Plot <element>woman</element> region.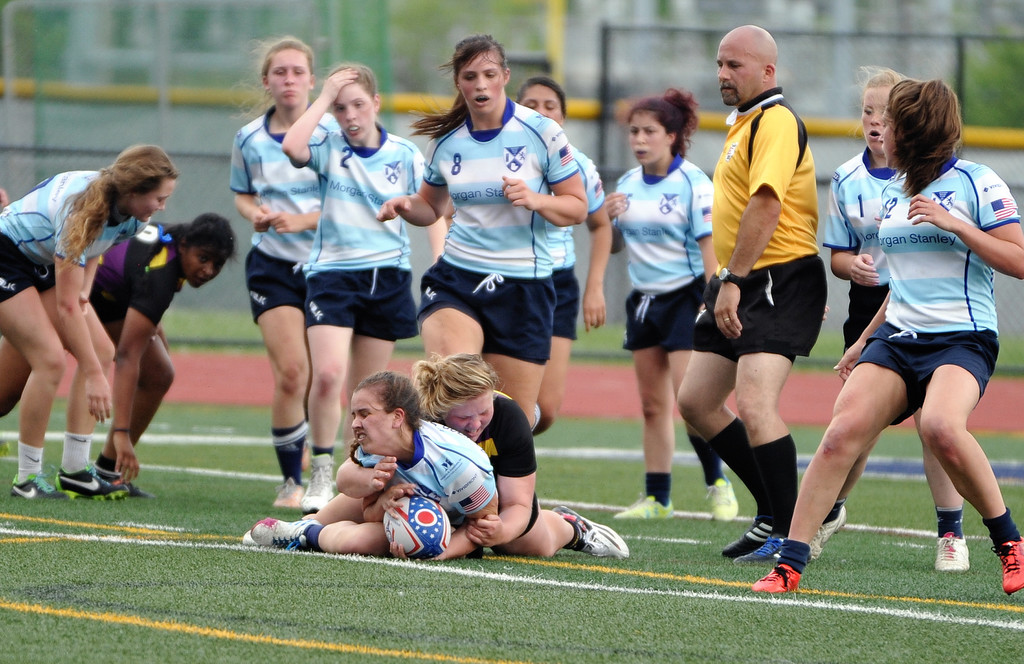
Plotted at x1=512, y1=72, x2=616, y2=437.
